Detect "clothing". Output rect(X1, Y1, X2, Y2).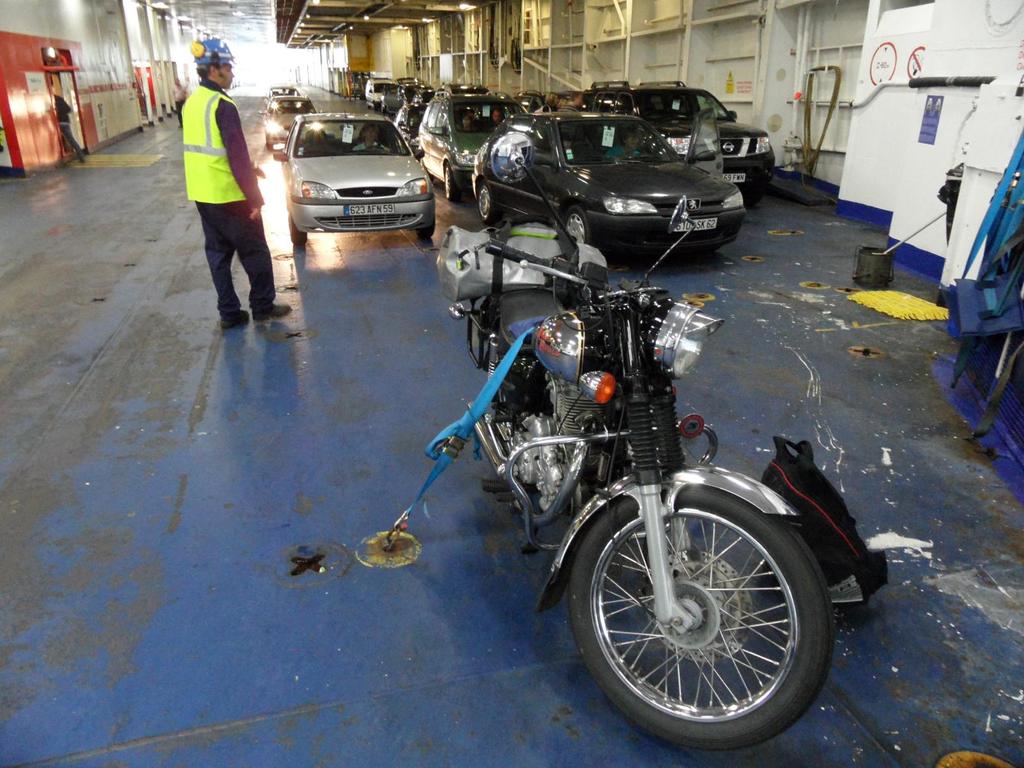
rect(607, 150, 646, 157).
